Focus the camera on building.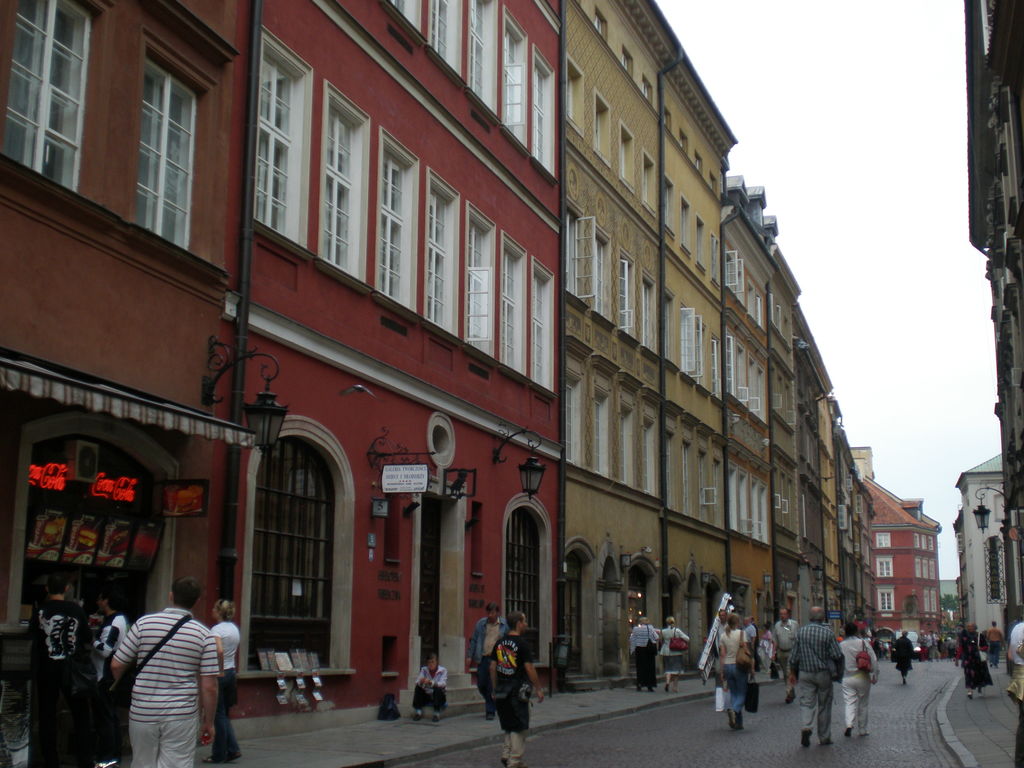
Focus region: <bbox>953, 0, 1023, 646</bbox>.
